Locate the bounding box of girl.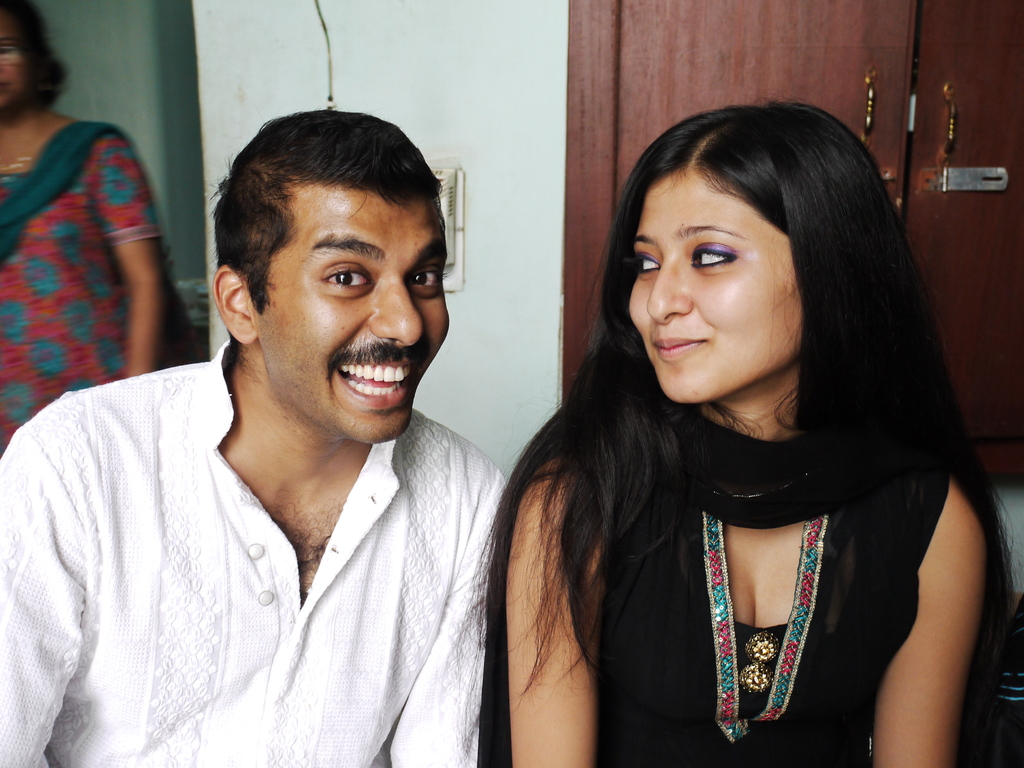
Bounding box: x1=443 y1=100 x2=1021 y2=767.
